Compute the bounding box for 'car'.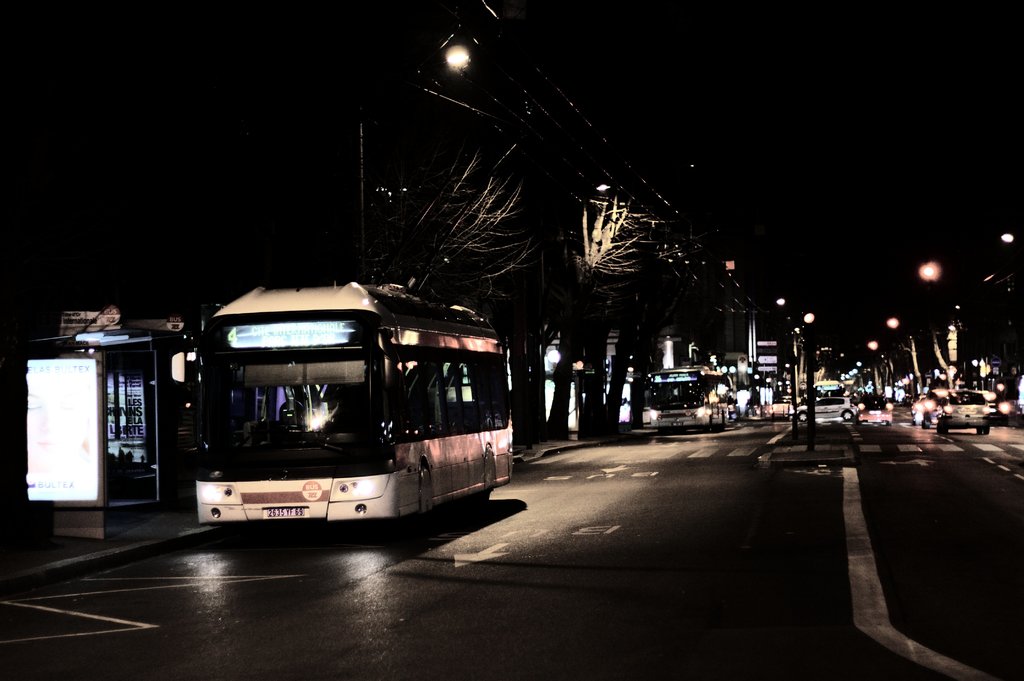
{"x1": 794, "y1": 397, "x2": 854, "y2": 421}.
